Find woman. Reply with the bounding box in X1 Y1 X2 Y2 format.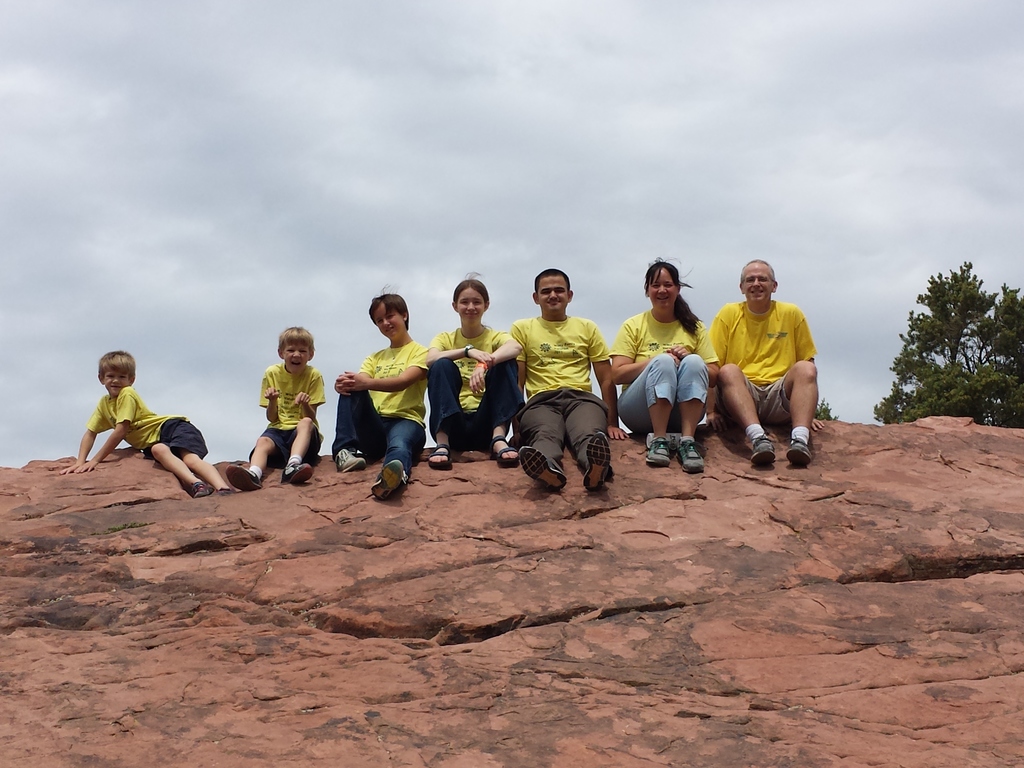
634 273 730 483.
